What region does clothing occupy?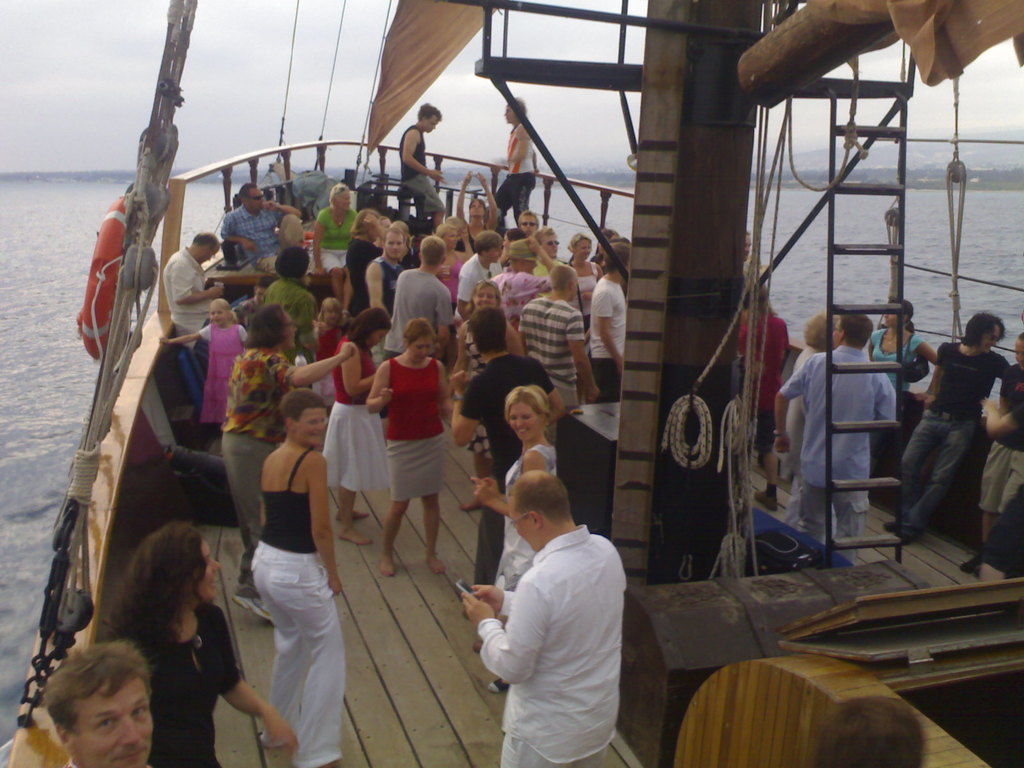
[left=314, top=321, right=342, bottom=404].
